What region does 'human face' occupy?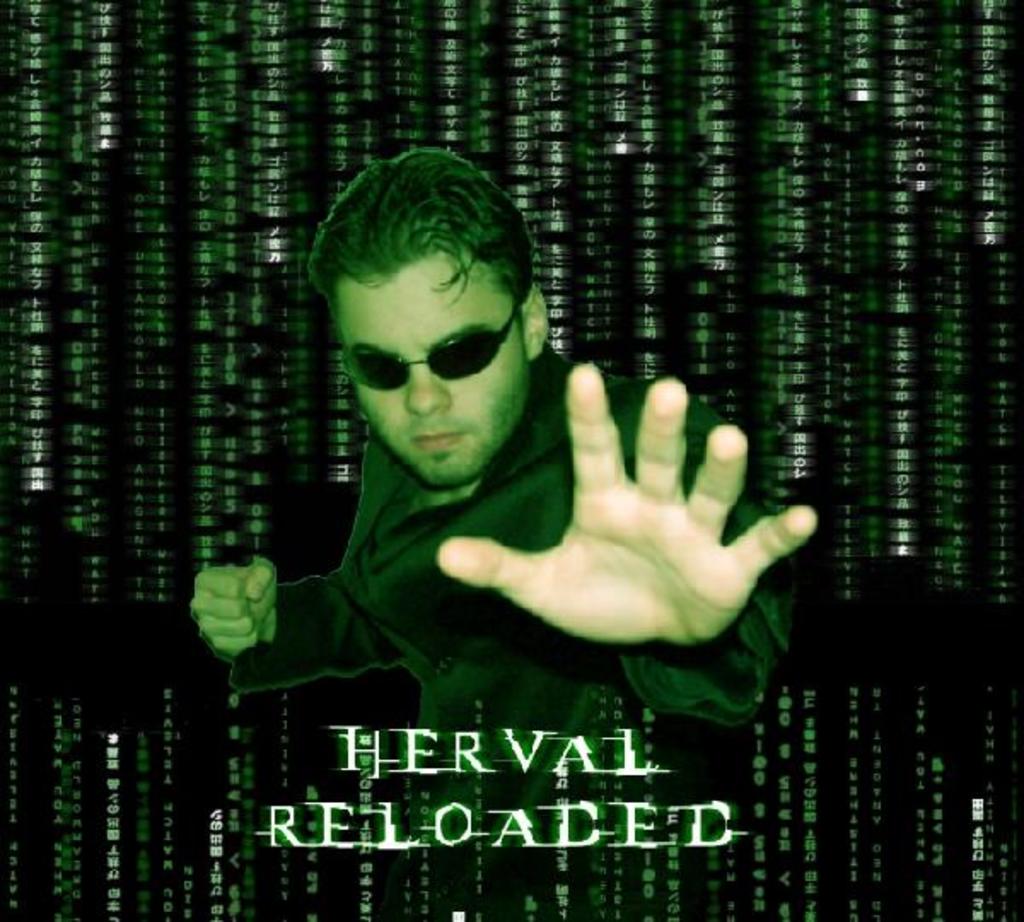
box(338, 256, 527, 492).
